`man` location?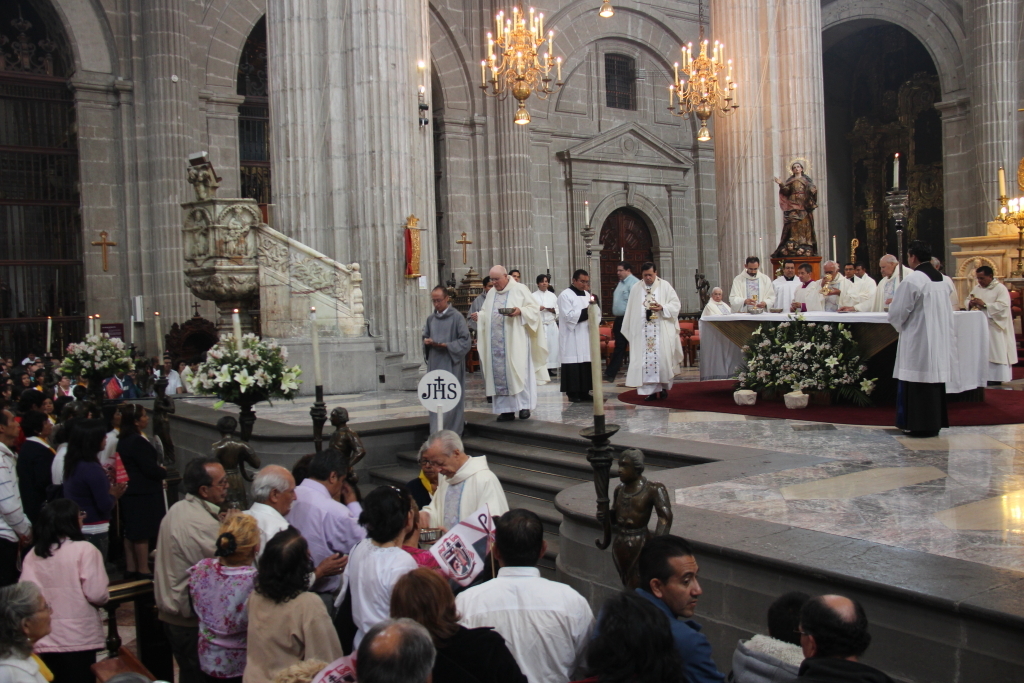
box(18, 406, 54, 508)
